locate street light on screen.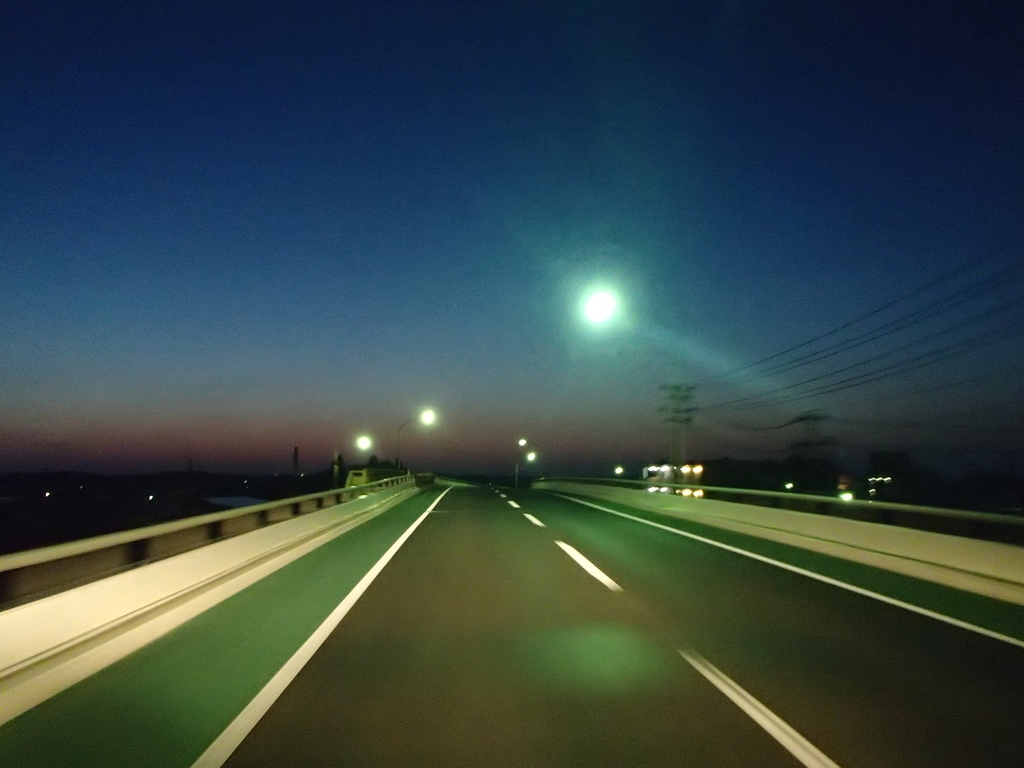
On screen at (397,407,438,470).
